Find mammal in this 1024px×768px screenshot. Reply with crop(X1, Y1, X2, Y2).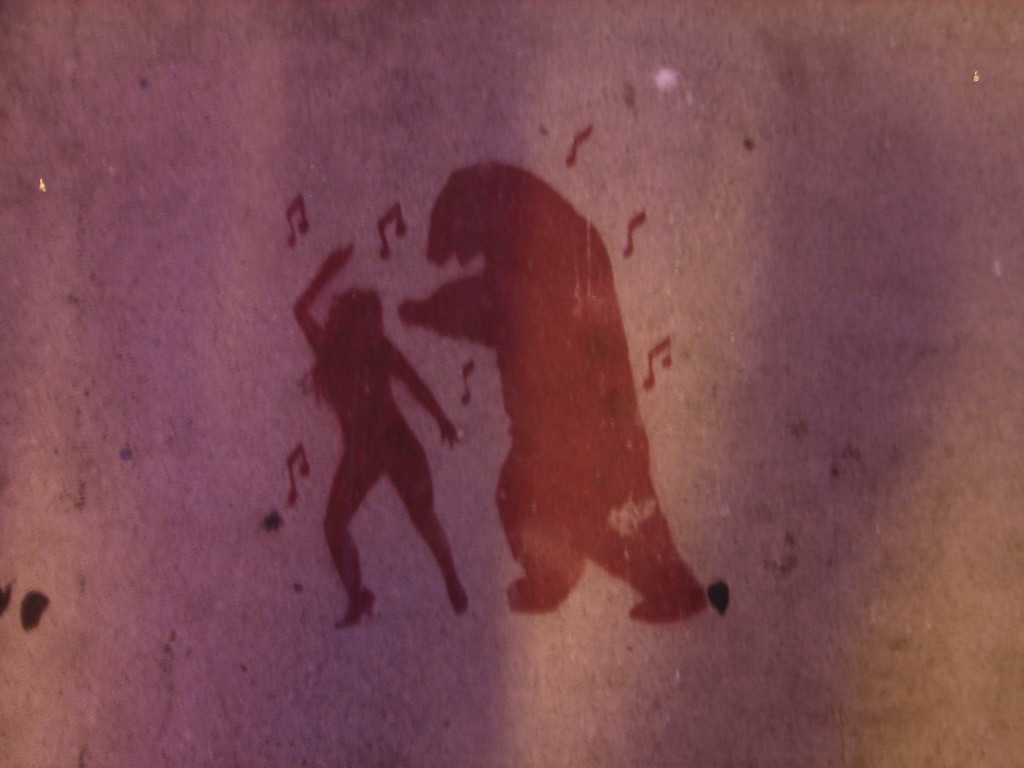
crop(293, 241, 465, 634).
